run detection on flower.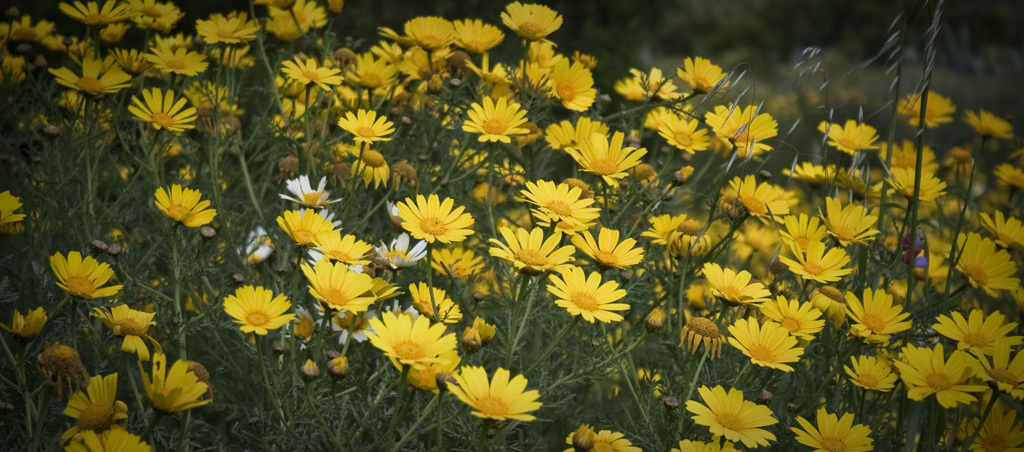
Result: box=[562, 428, 642, 451].
